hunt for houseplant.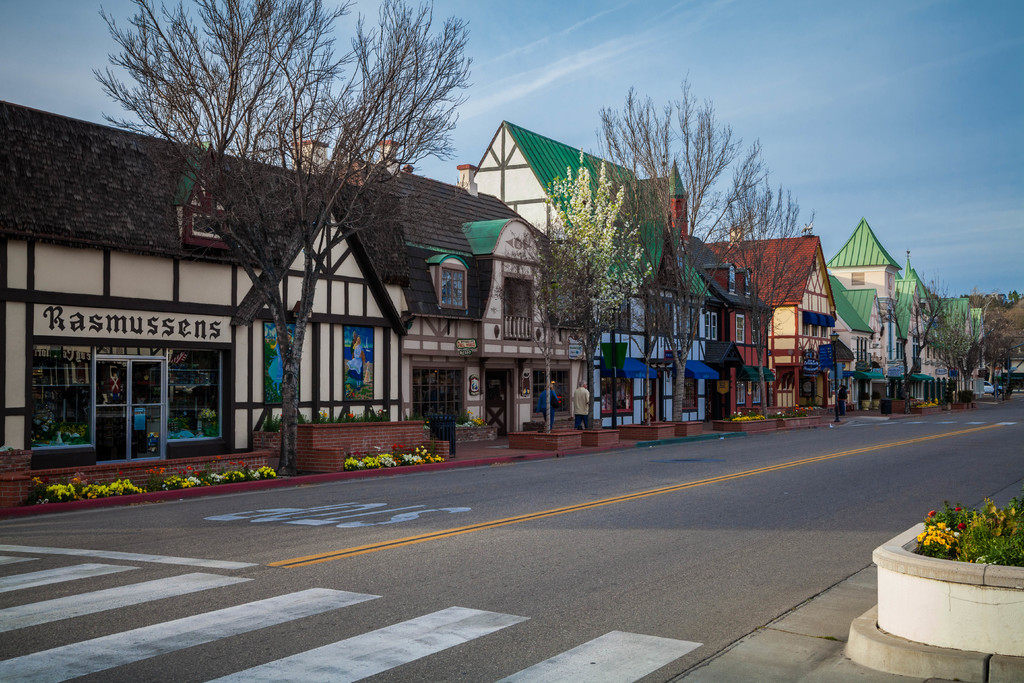
Hunted down at select_region(867, 499, 1023, 653).
